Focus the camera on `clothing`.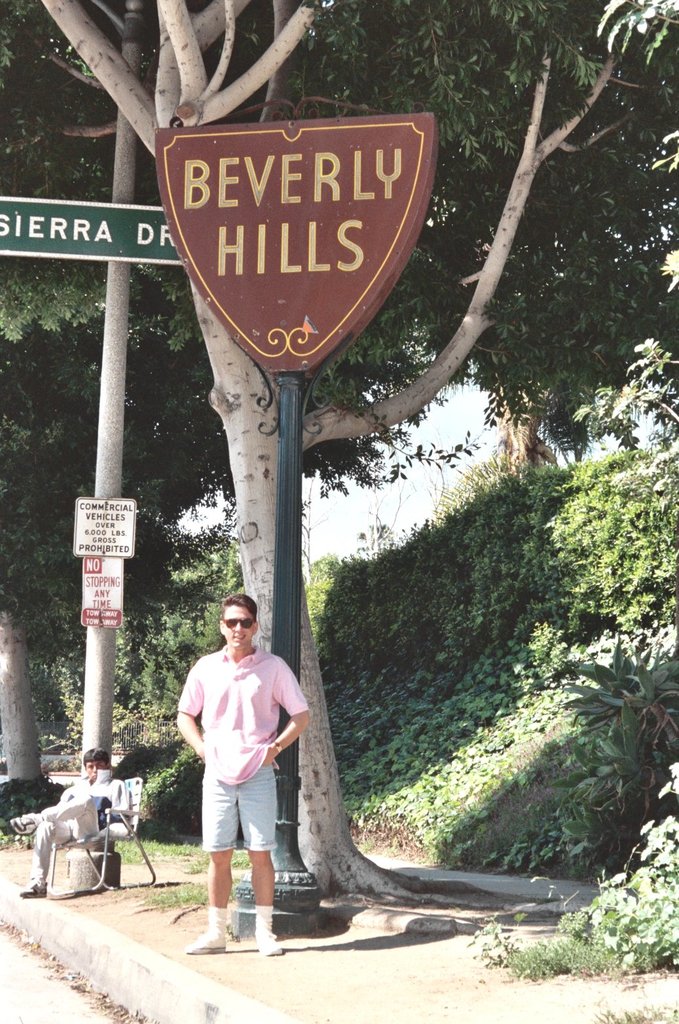
Focus region: Rect(175, 646, 325, 864).
